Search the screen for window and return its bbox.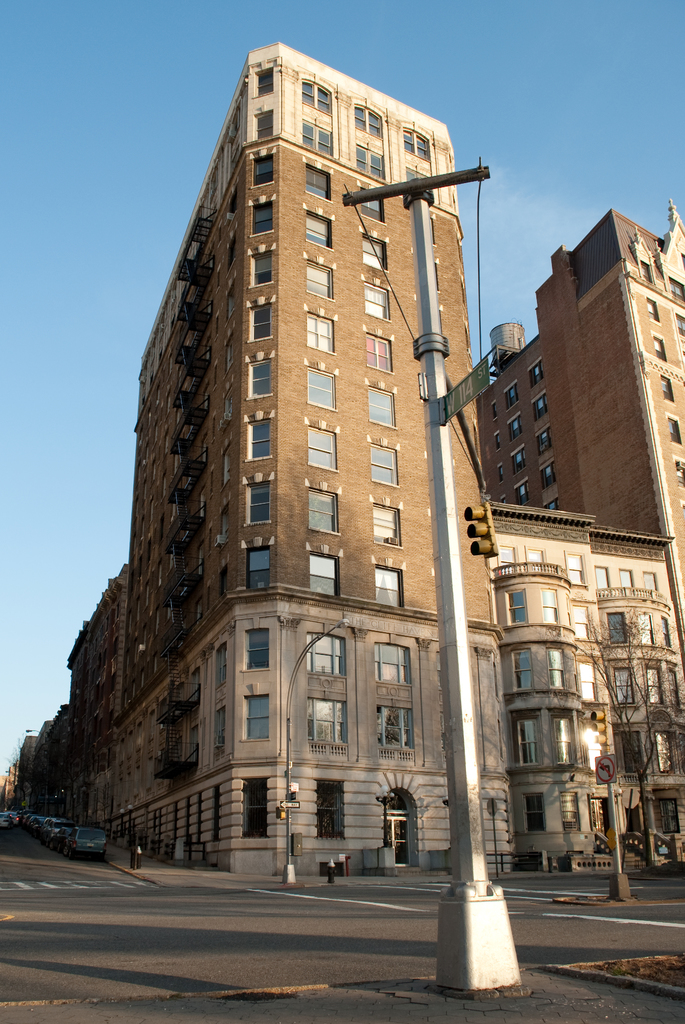
Found: BBox(366, 278, 389, 323).
